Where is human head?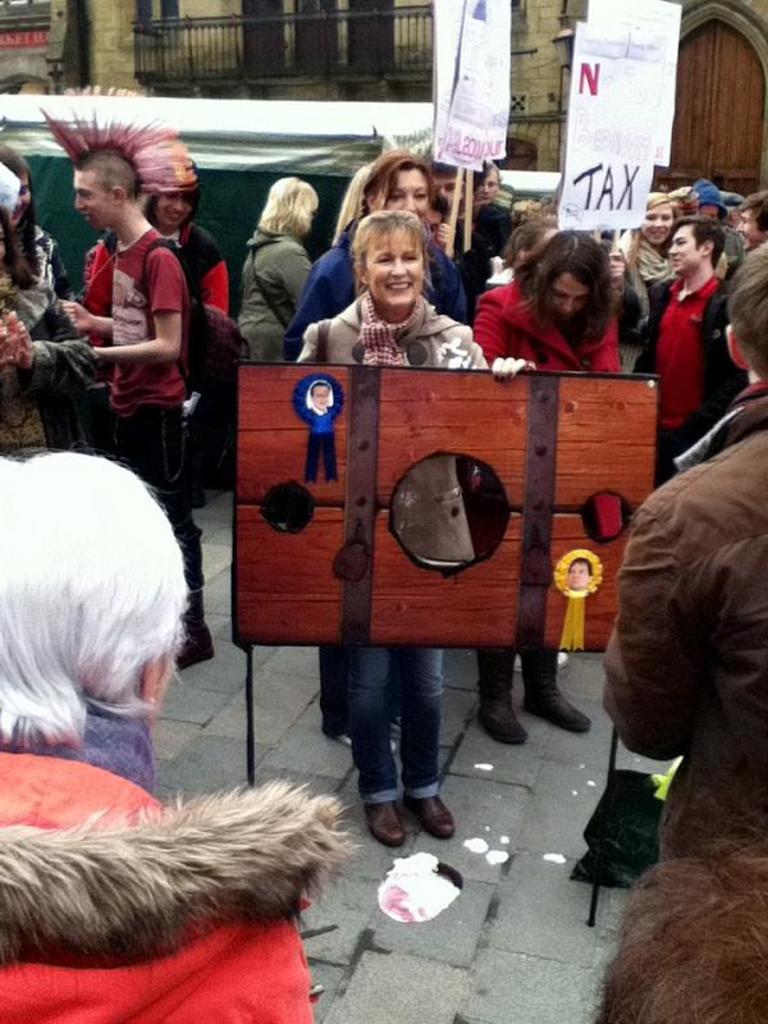
select_region(721, 239, 767, 384).
